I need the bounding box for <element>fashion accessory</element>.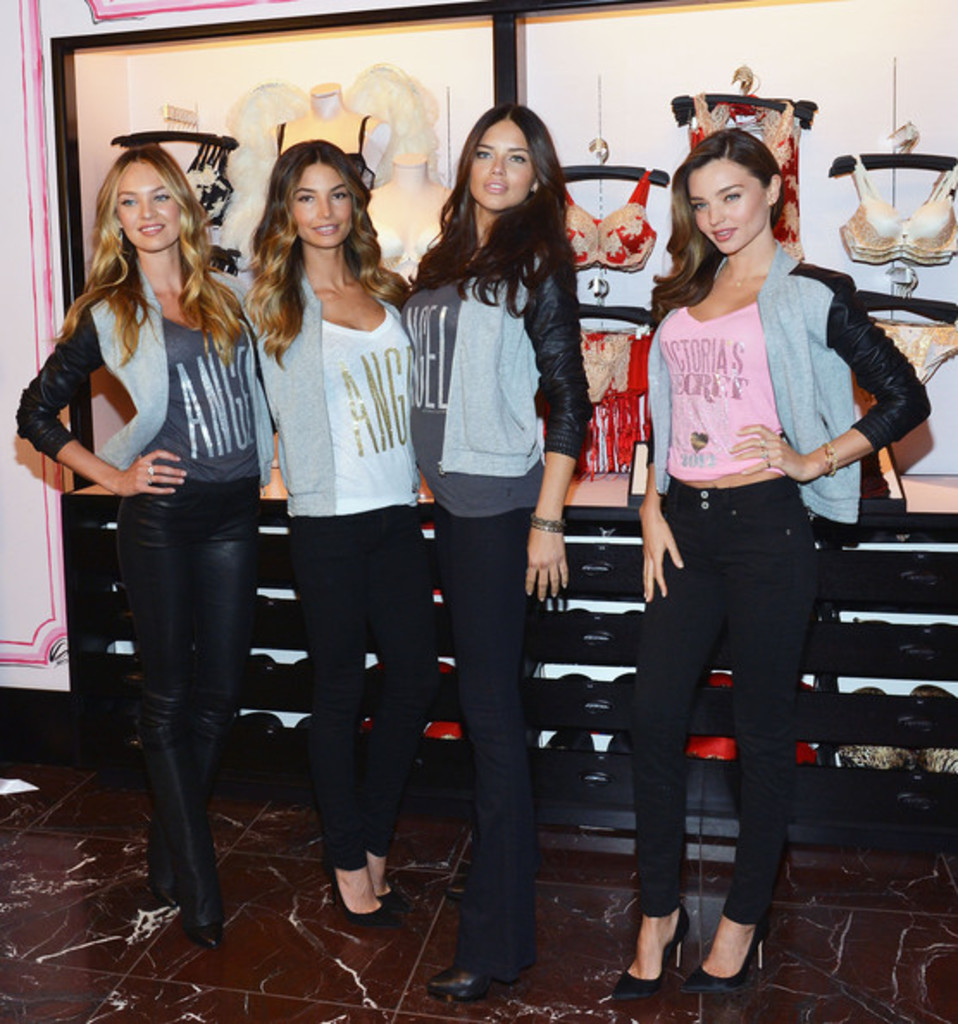
Here it is: <bbox>427, 958, 529, 1002</bbox>.
